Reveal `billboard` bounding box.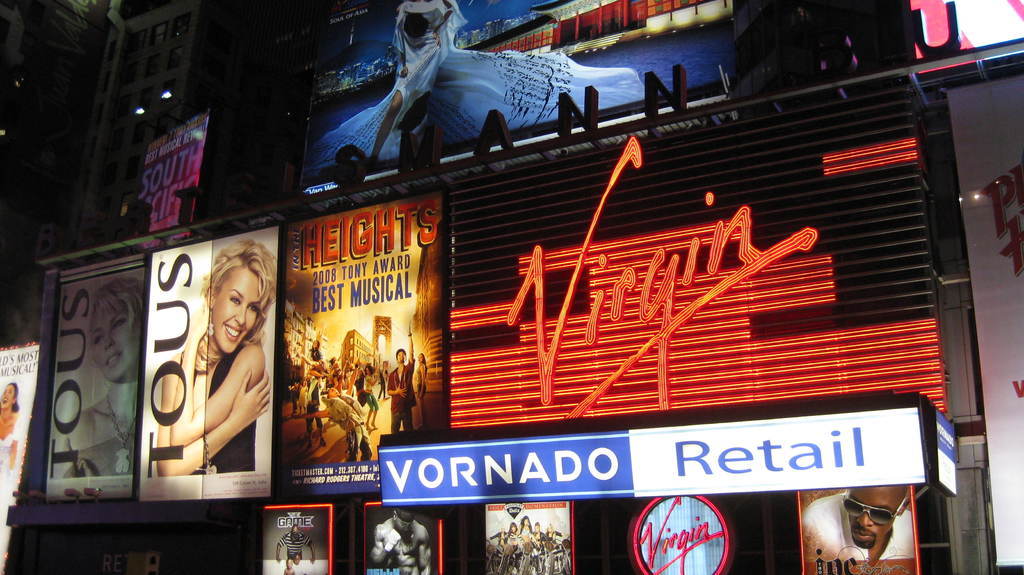
Revealed: 36:215:289:542.
